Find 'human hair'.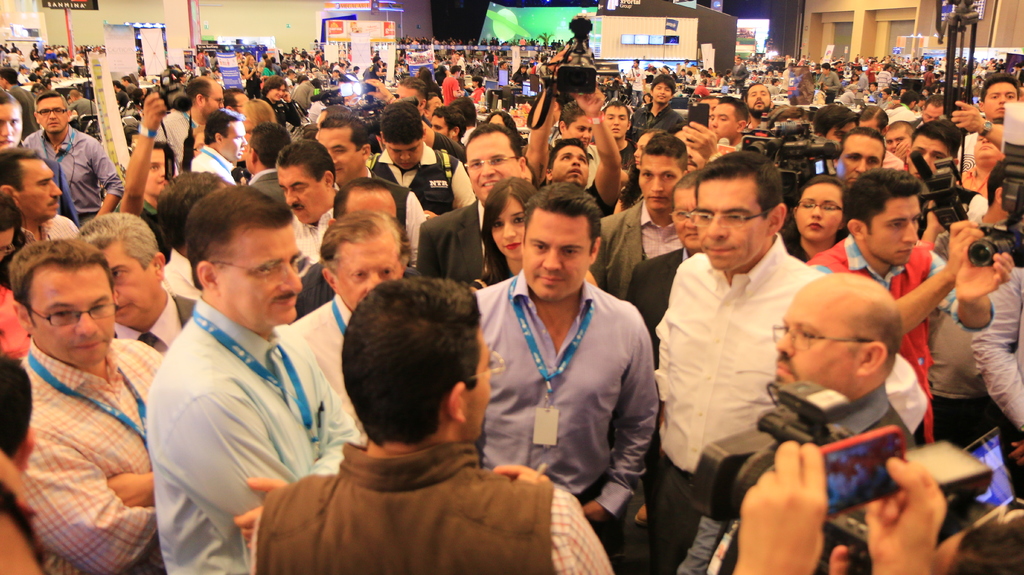
box(837, 124, 887, 166).
